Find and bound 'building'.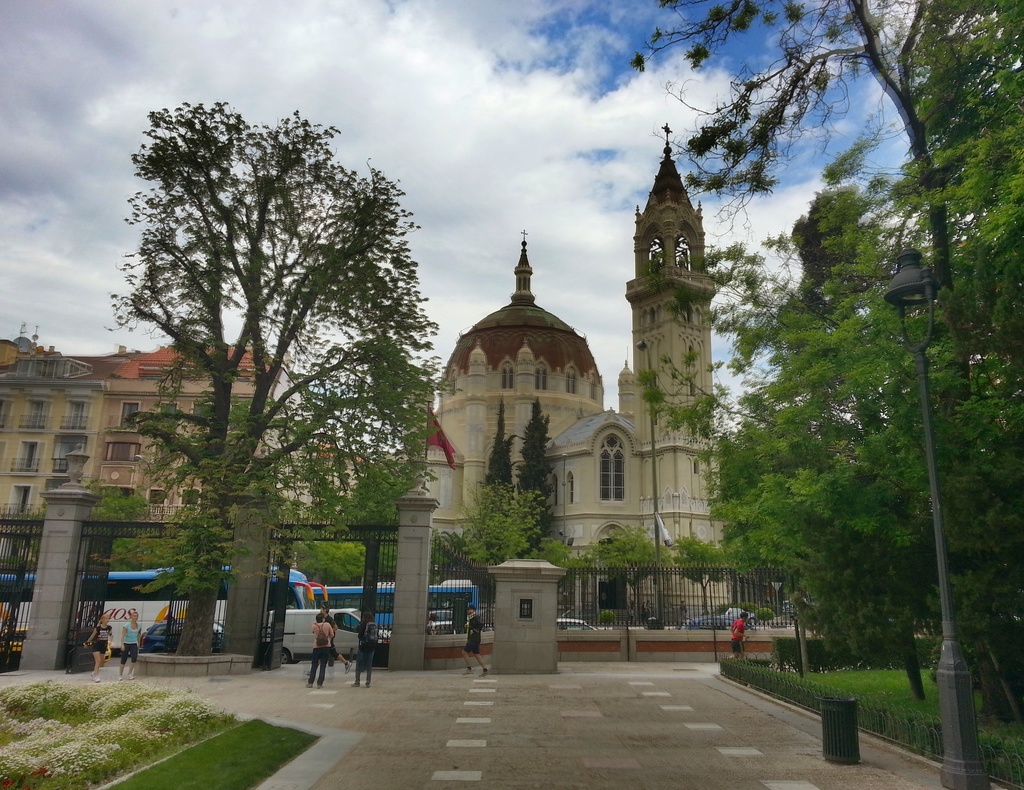
Bound: [0, 321, 108, 565].
